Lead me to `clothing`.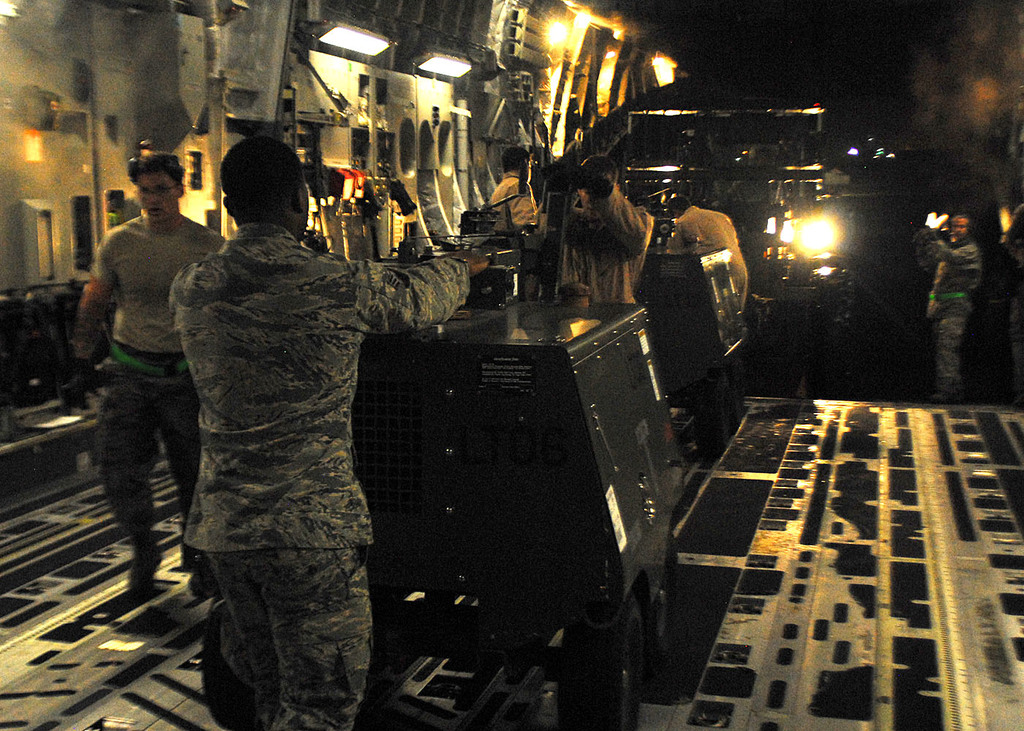
Lead to x1=555 y1=174 x2=655 y2=308.
